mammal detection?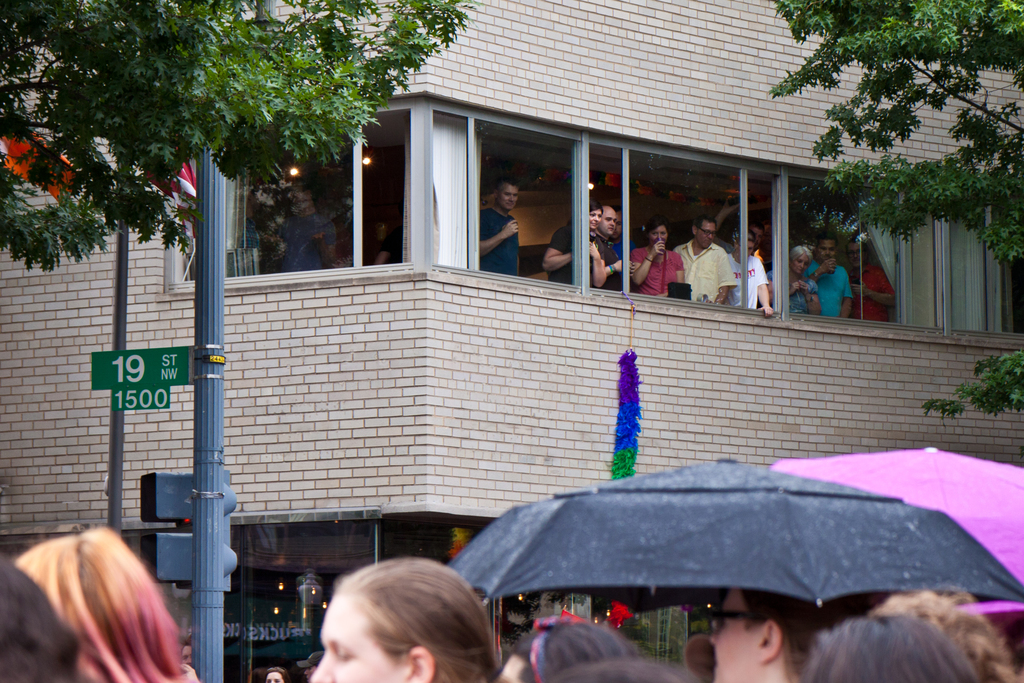
(left=371, top=231, right=406, bottom=269)
